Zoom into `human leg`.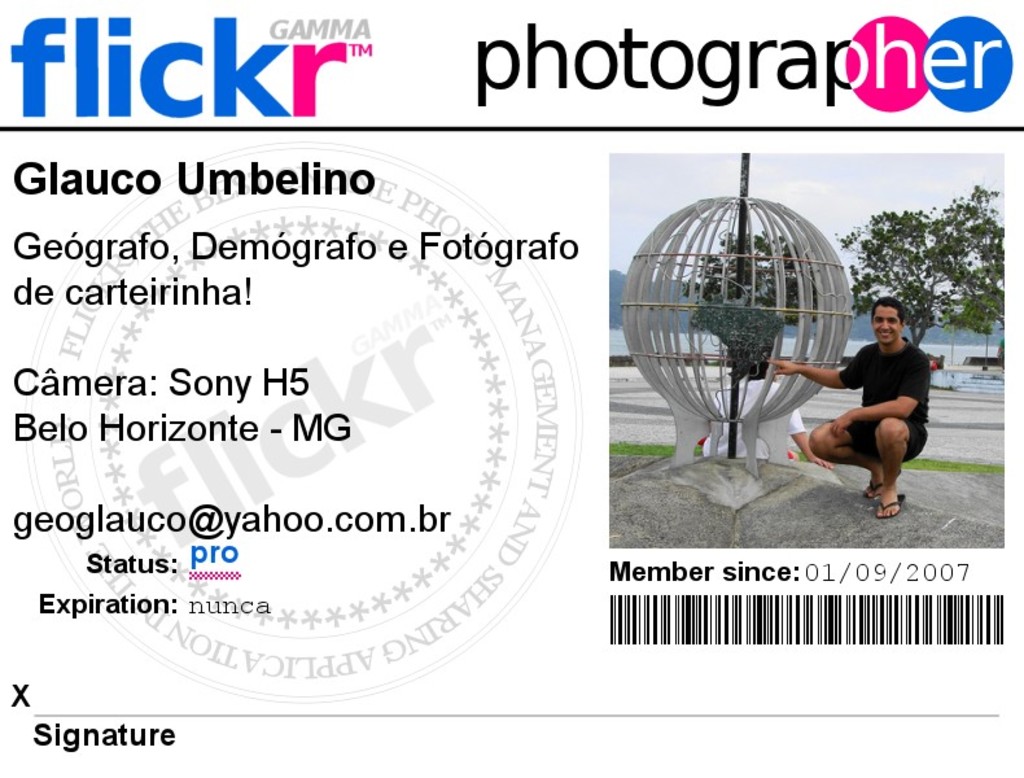
Zoom target: [x1=872, y1=412, x2=925, y2=529].
